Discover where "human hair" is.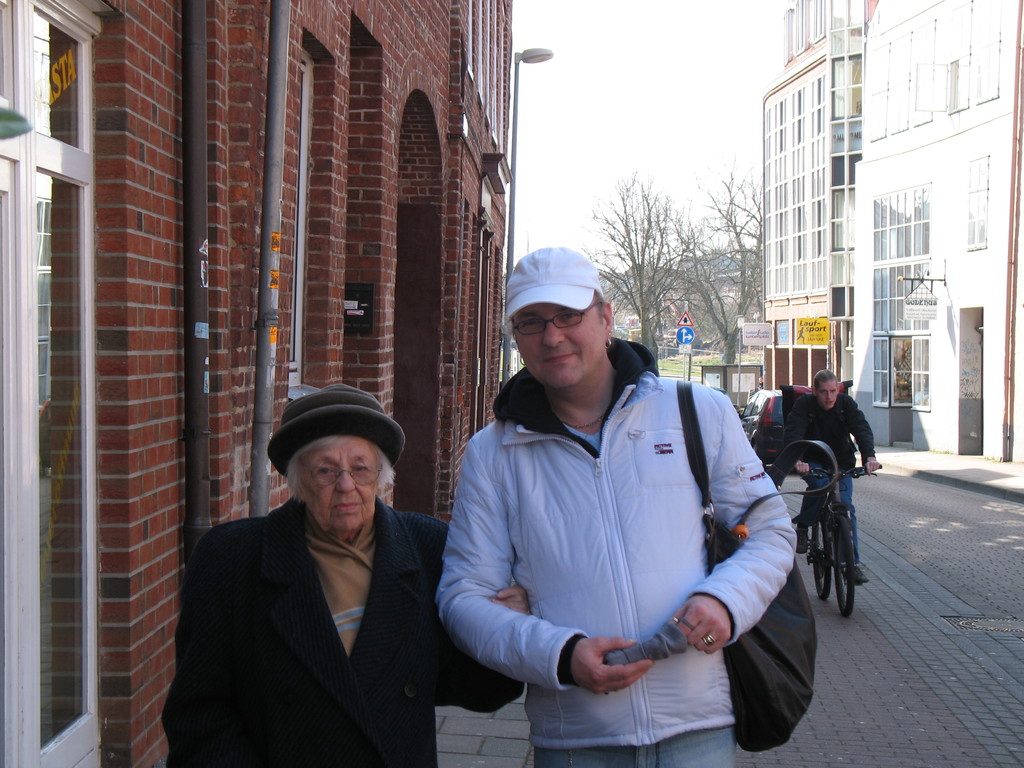
Discovered at [812,367,838,390].
